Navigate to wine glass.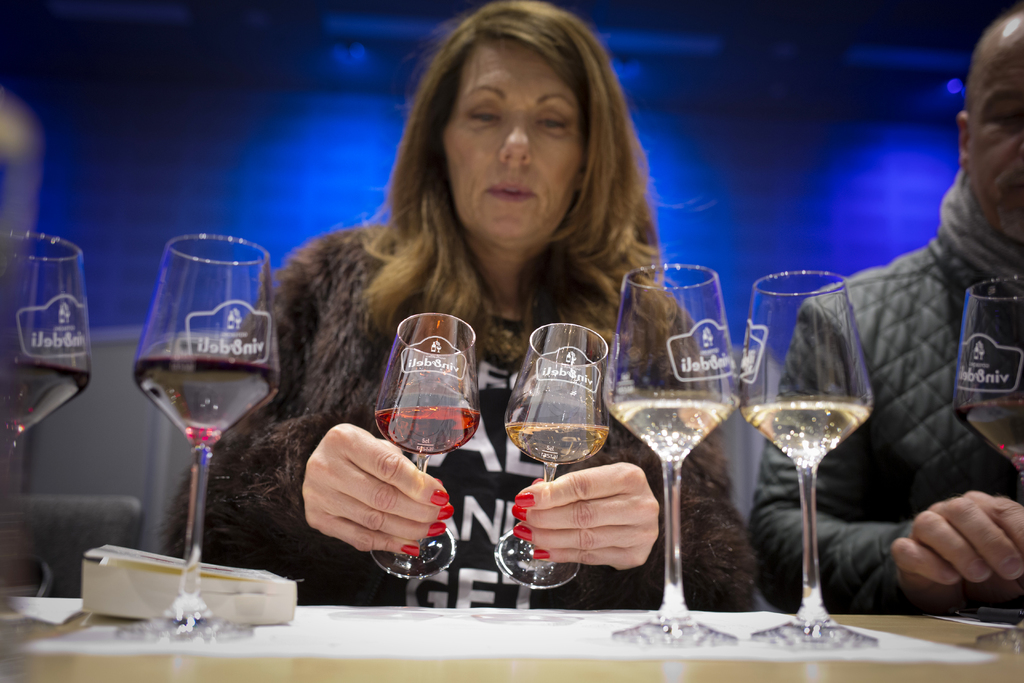
Navigation target: l=374, t=314, r=480, b=578.
